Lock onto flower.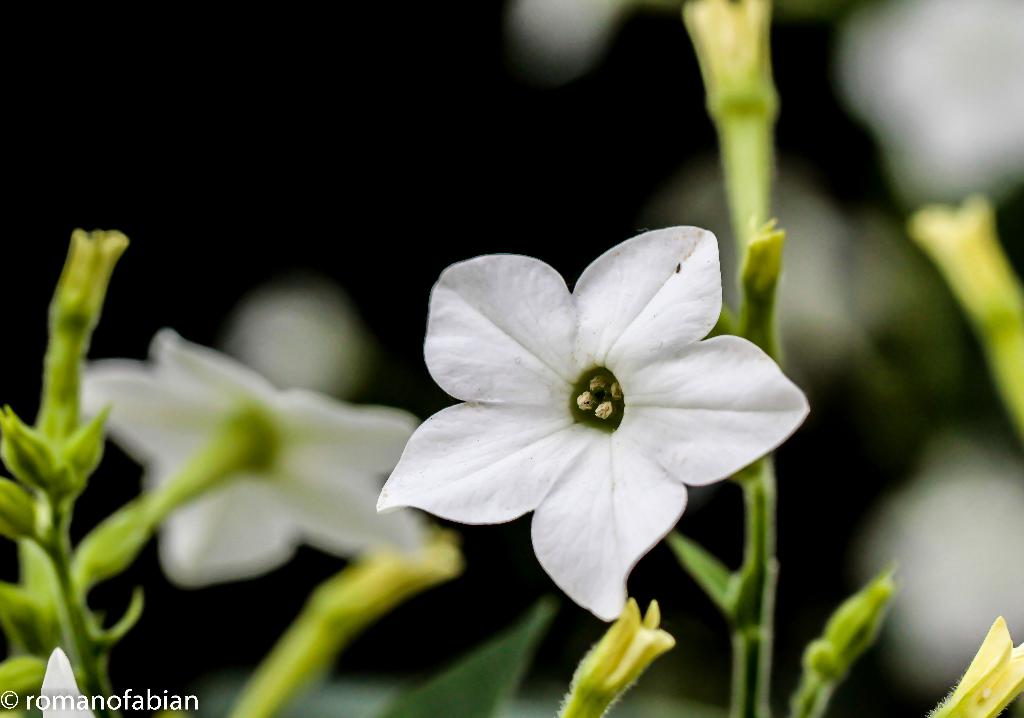
Locked: 401:232:783:607.
